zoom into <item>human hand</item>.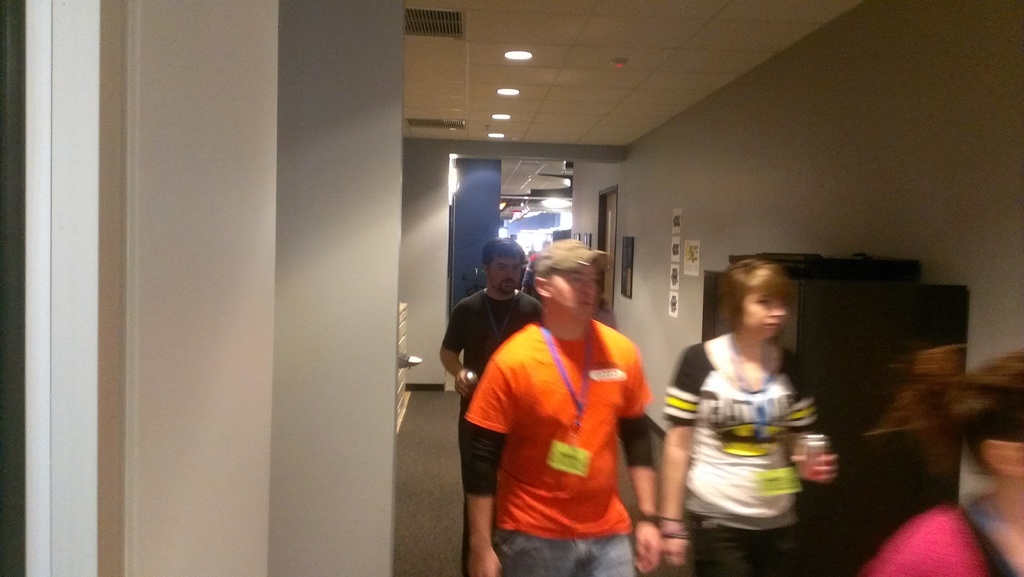
Zoom target: {"left": 452, "top": 366, "right": 479, "bottom": 405}.
